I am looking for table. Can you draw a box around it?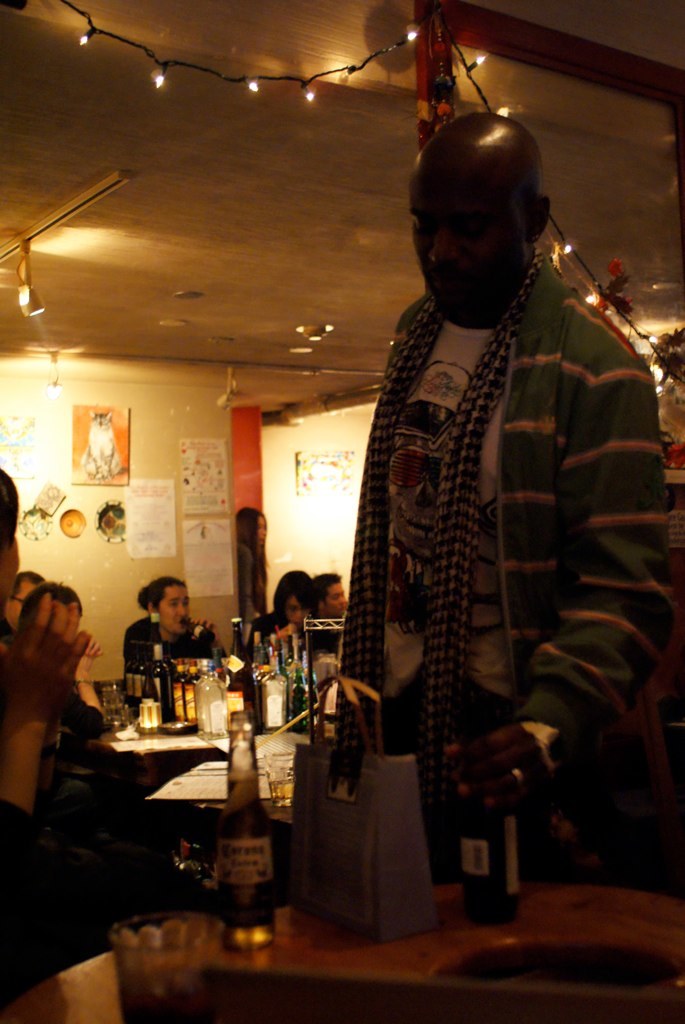
Sure, the bounding box is x1=134, y1=731, x2=331, y2=859.
